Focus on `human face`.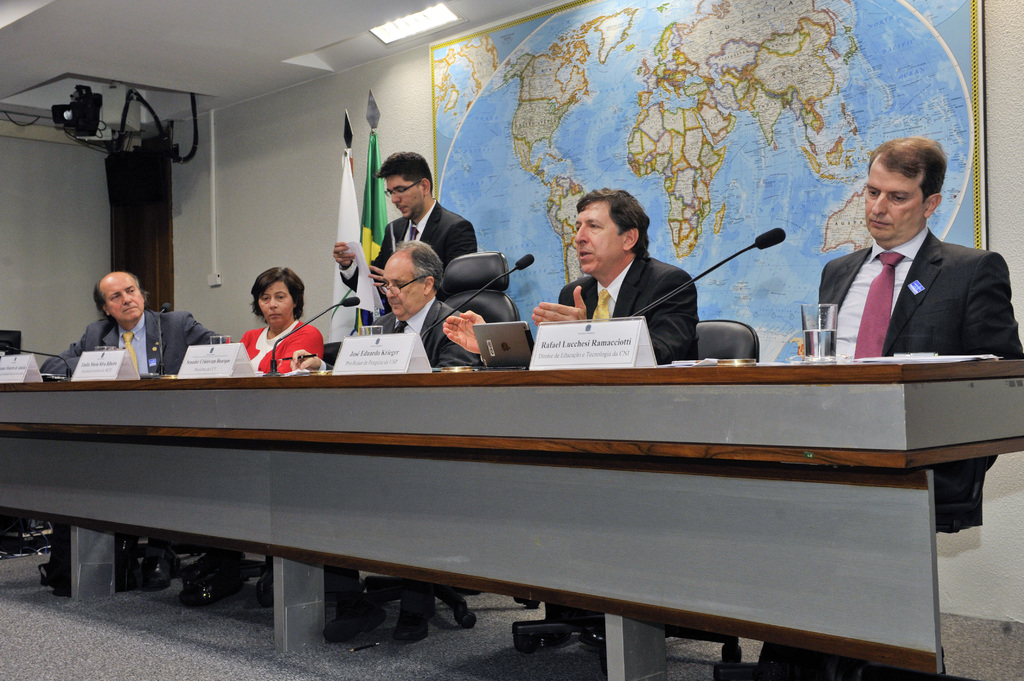
Focused at {"left": 385, "top": 177, "right": 426, "bottom": 217}.
